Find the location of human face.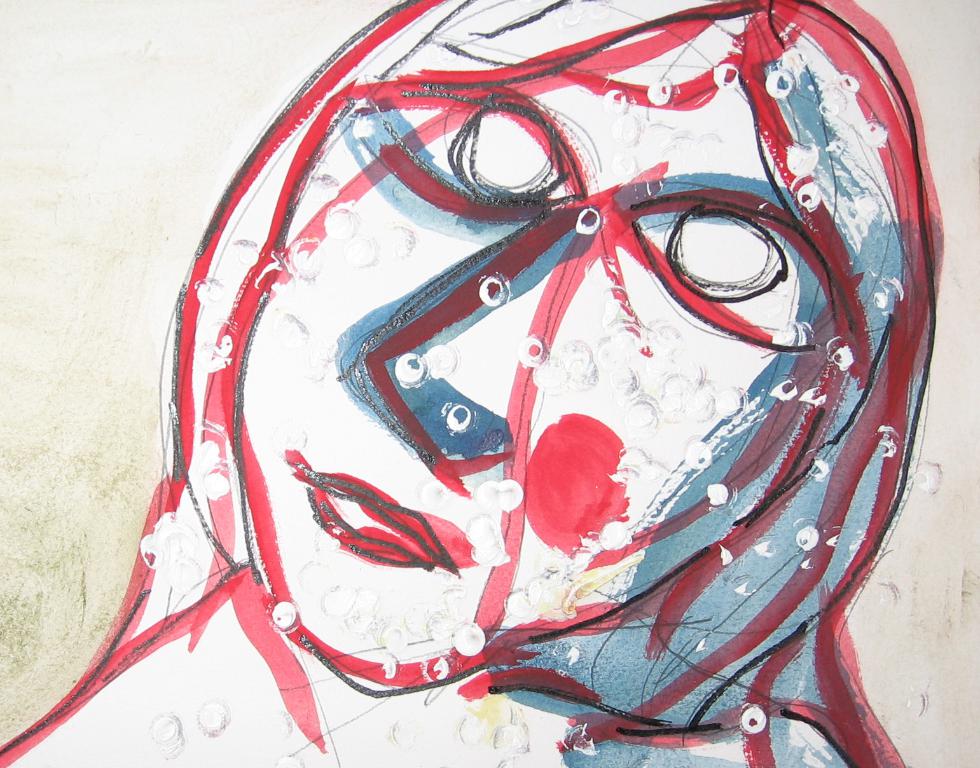
Location: 233 0 900 697.
